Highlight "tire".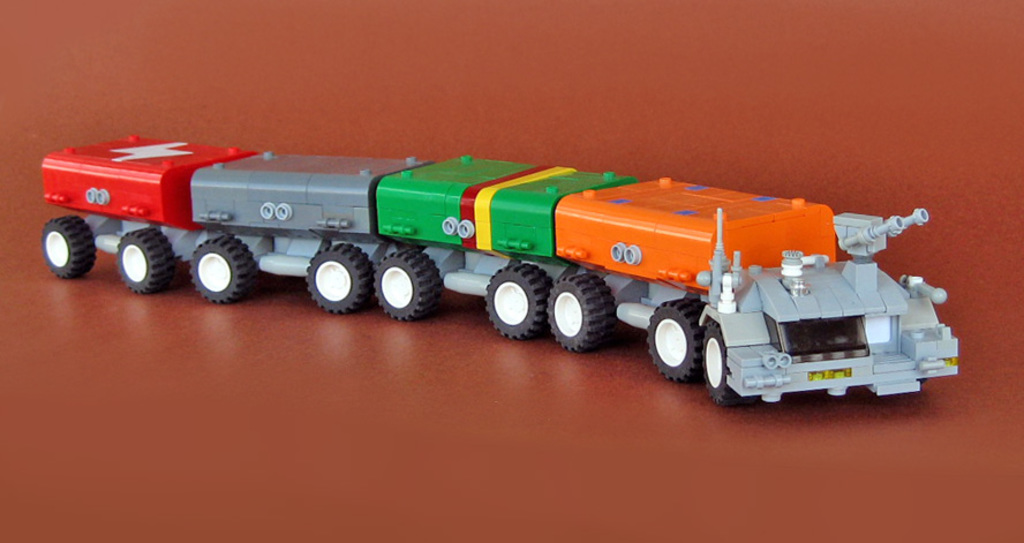
Highlighted region: Rect(699, 323, 763, 405).
